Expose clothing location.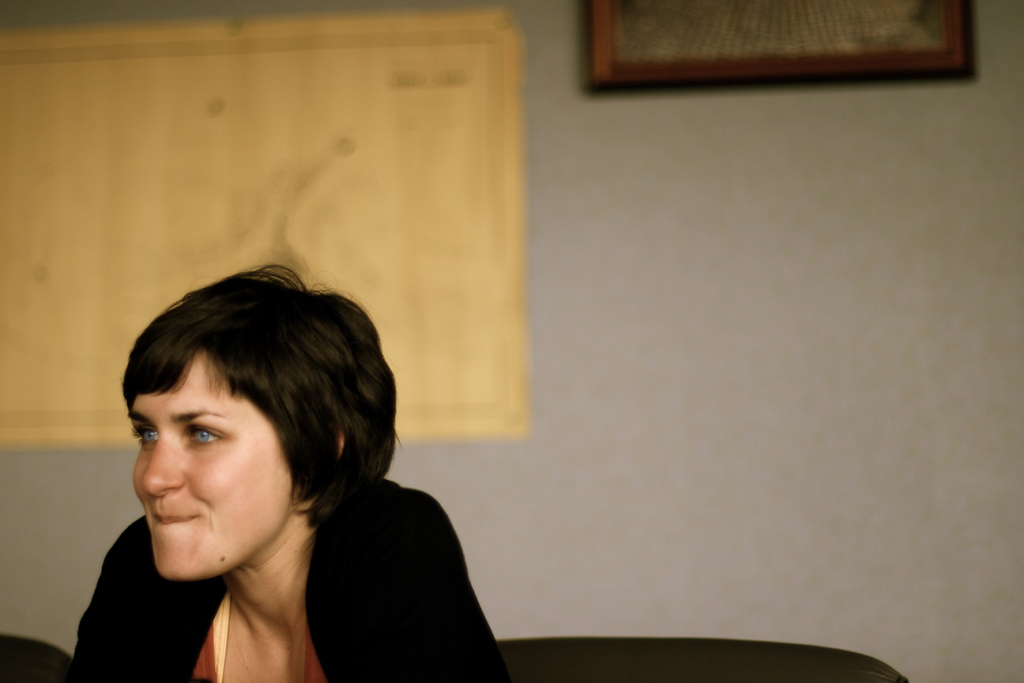
Exposed at [left=57, top=464, right=499, bottom=682].
